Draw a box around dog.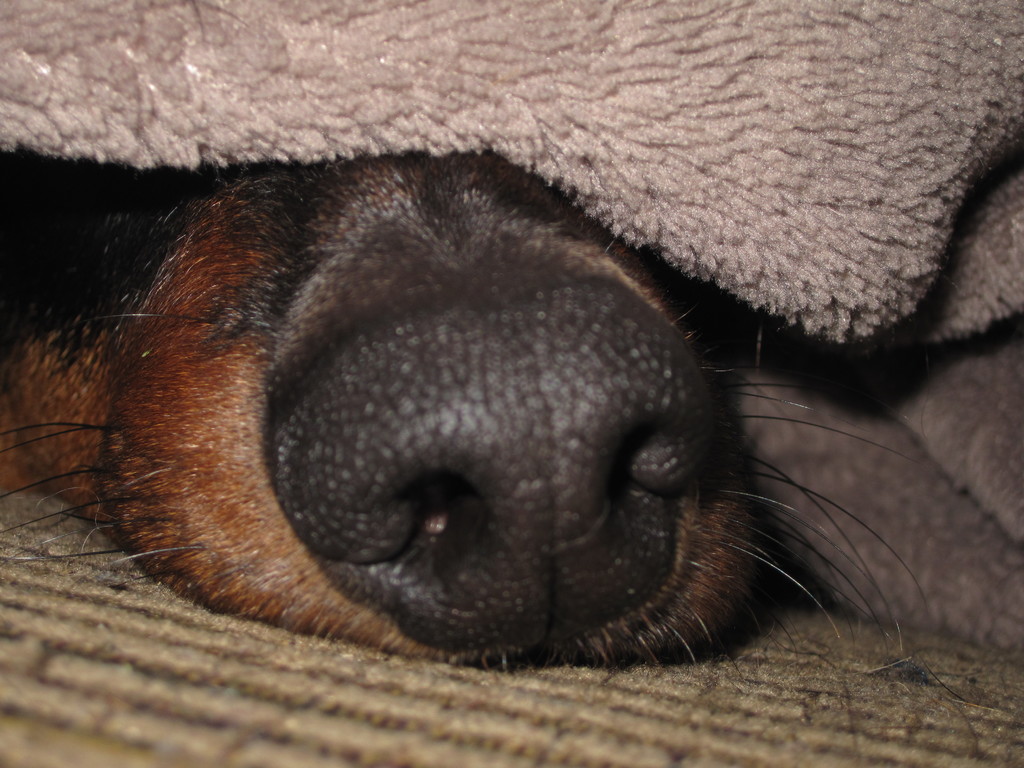
select_region(0, 141, 1014, 767).
